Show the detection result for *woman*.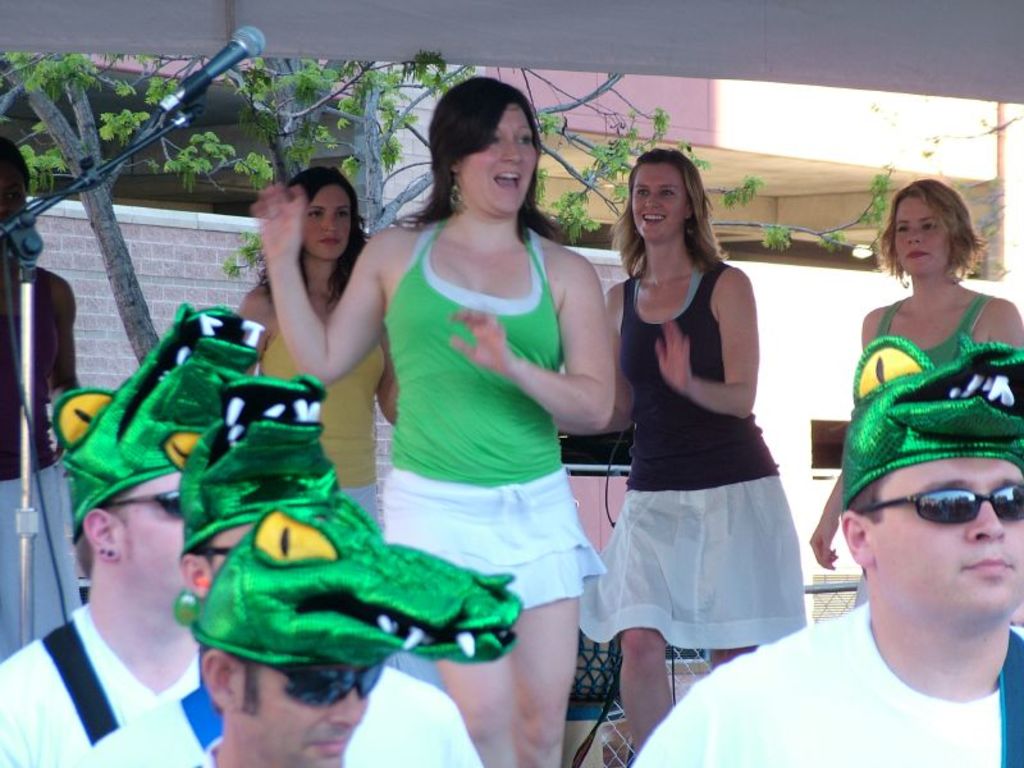
locate(221, 166, 406, 538).
